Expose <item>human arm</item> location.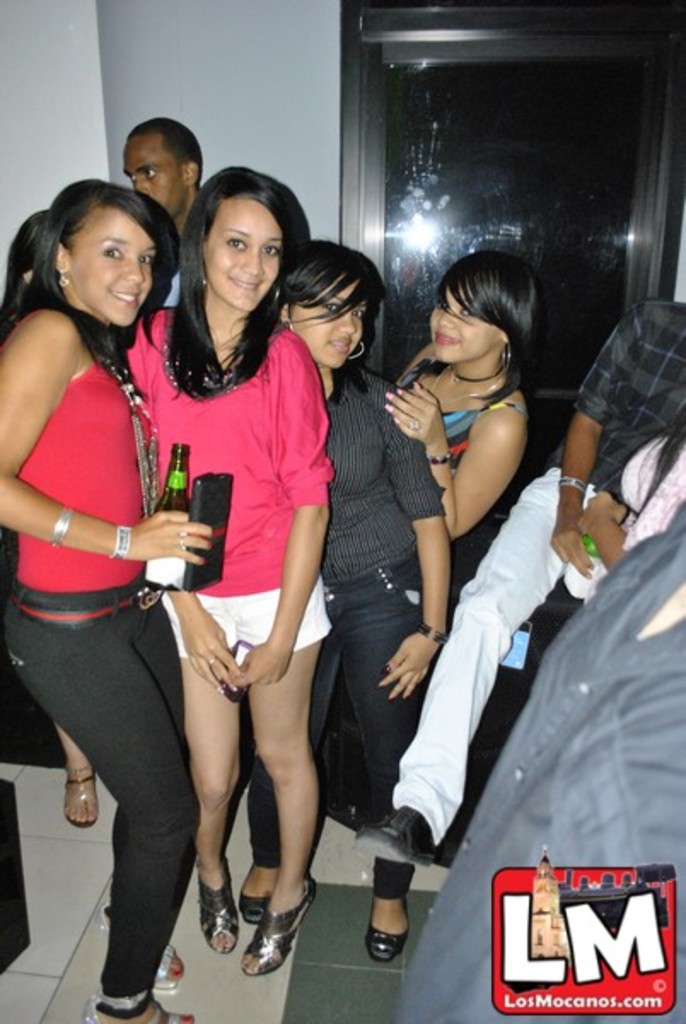
Exposed at (x1=237, y1=329, x2=333, y2=691).
